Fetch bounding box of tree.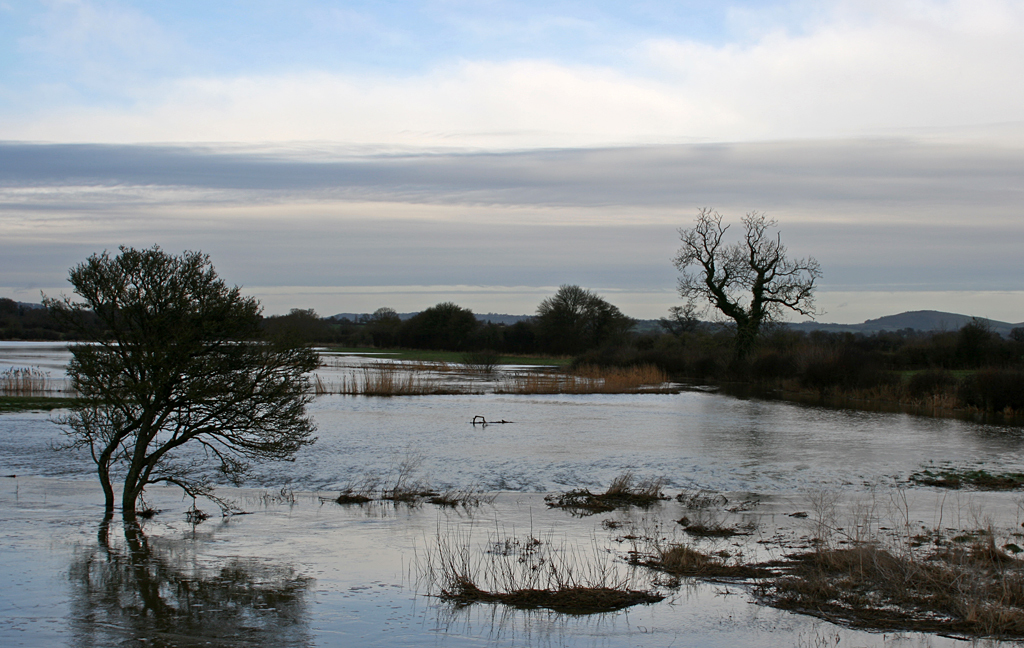
Bbox: {"x1": 676, "y1": 195, "x2": 828, "y2": 360}.
